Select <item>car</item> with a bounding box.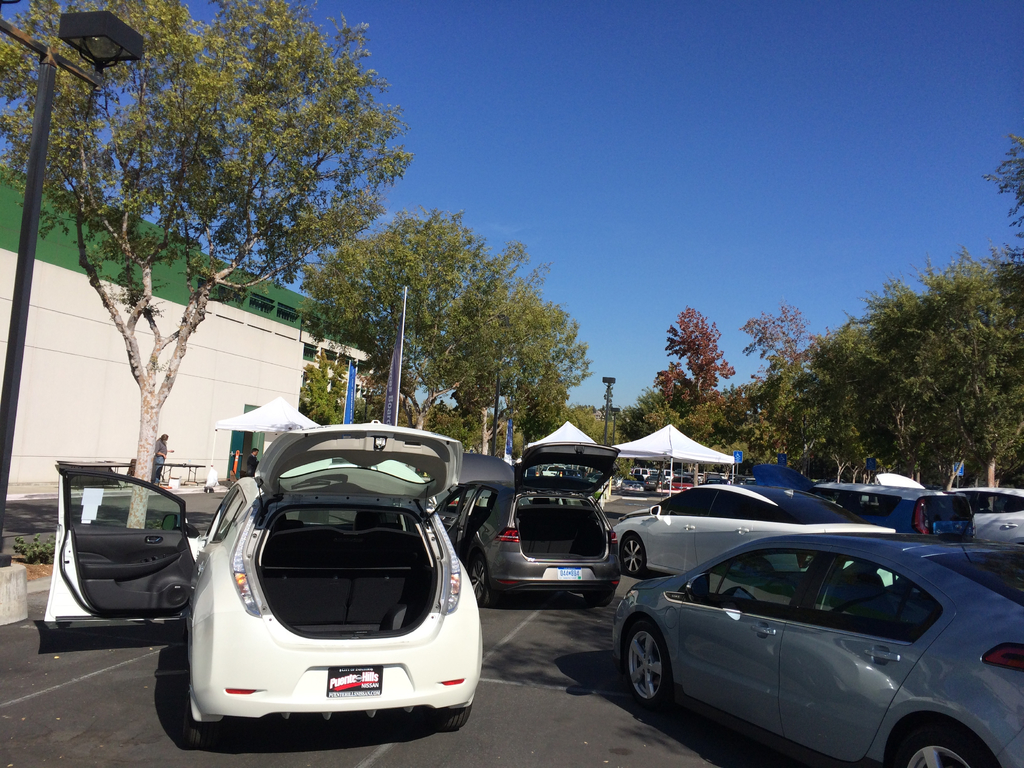
(814, 484, 976, 542).
